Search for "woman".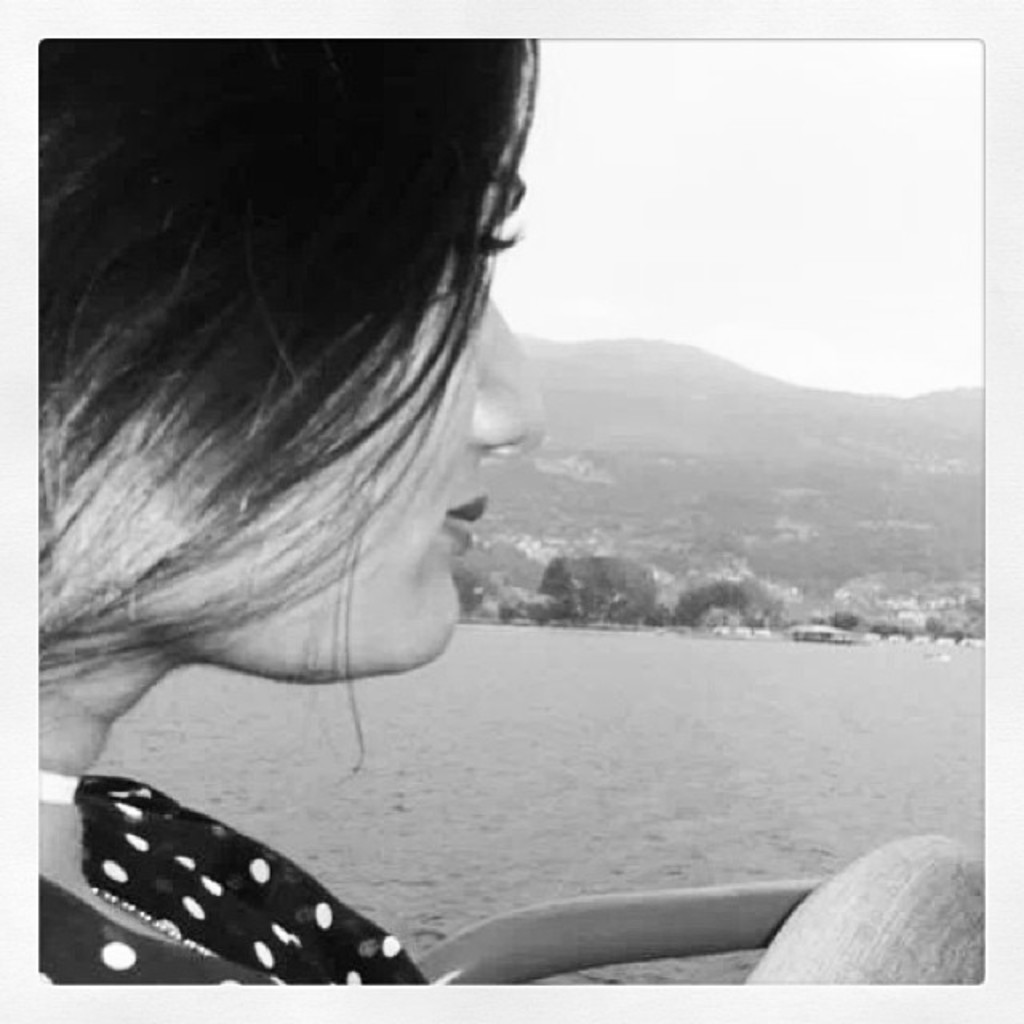
Found at bbox(38, 40, 989, 984).
